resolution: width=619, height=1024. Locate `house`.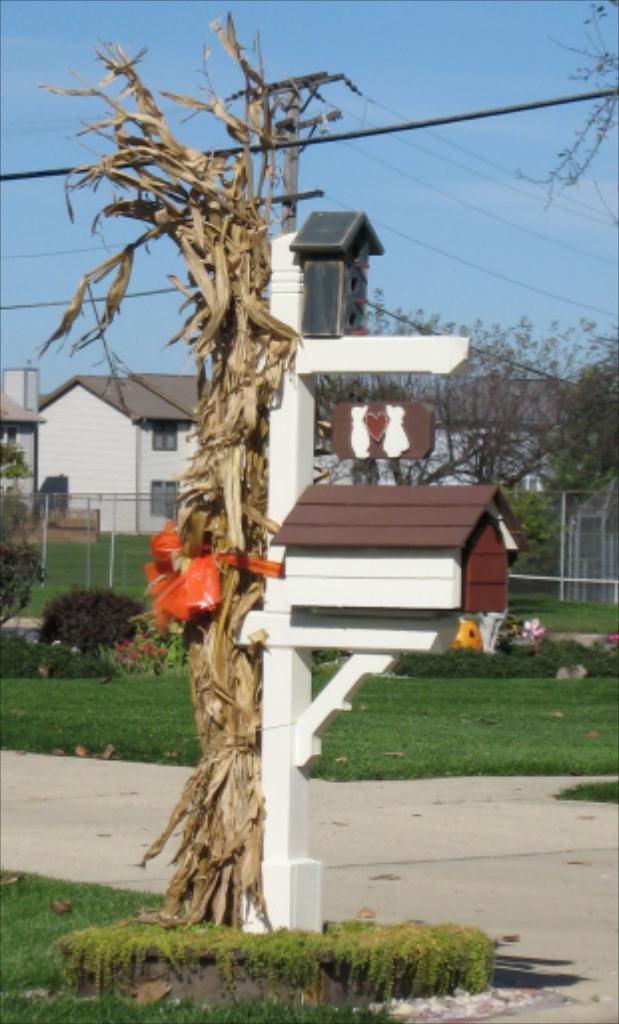
0,387,42,519.
